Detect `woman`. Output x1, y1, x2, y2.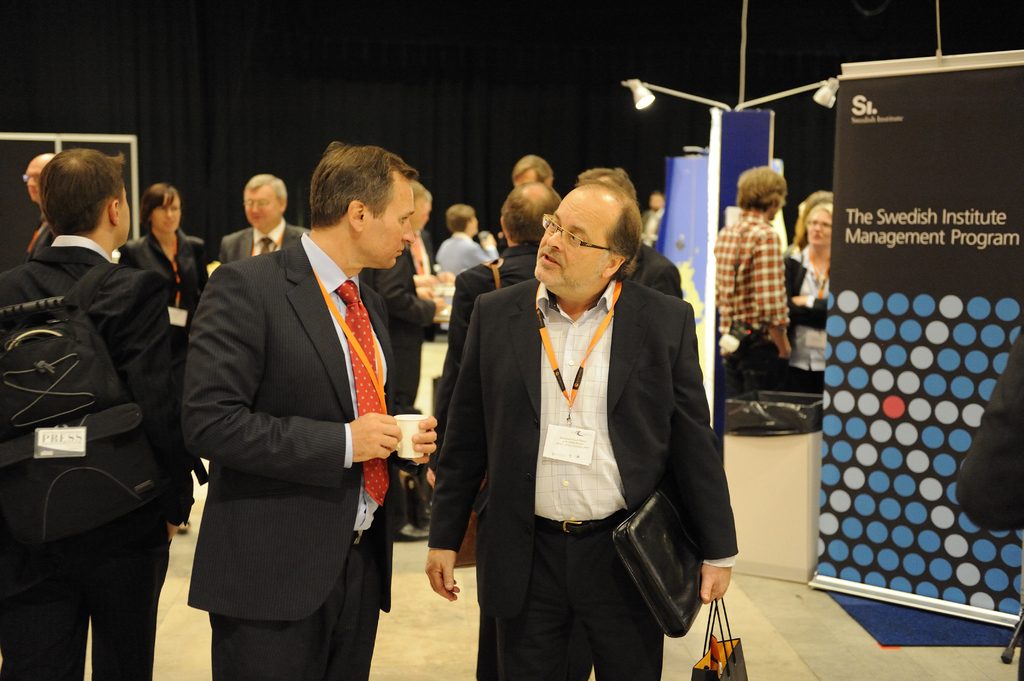
122, 181, 219, 535.
